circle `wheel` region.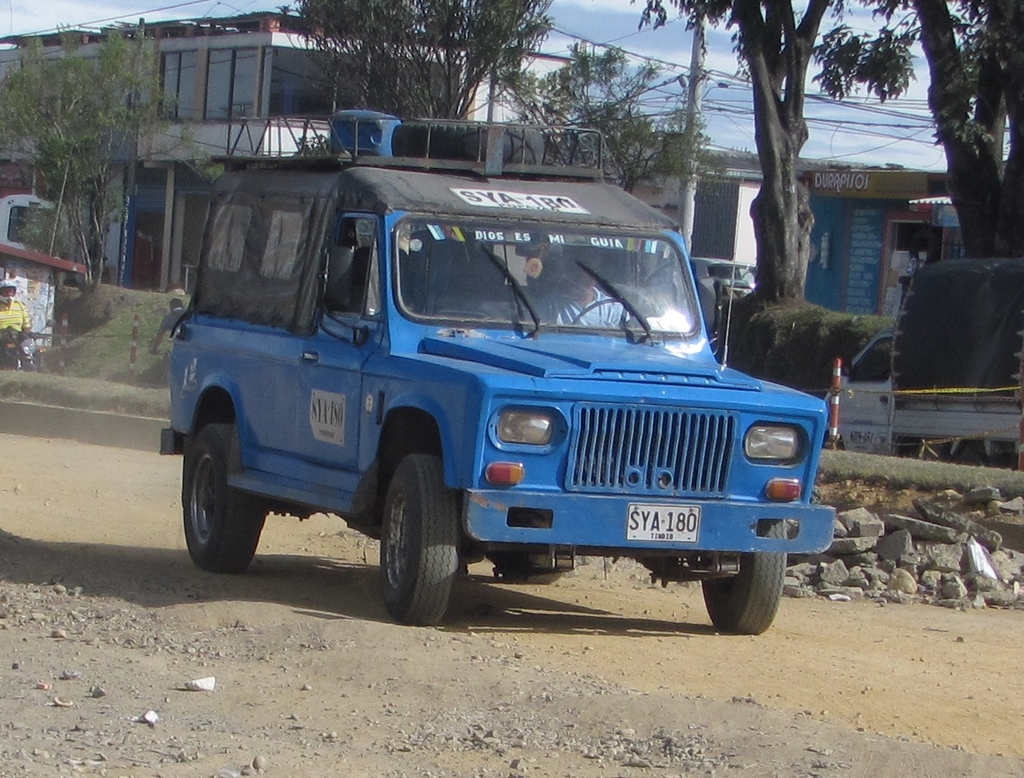
Region: (700, 550, 785, 632).
